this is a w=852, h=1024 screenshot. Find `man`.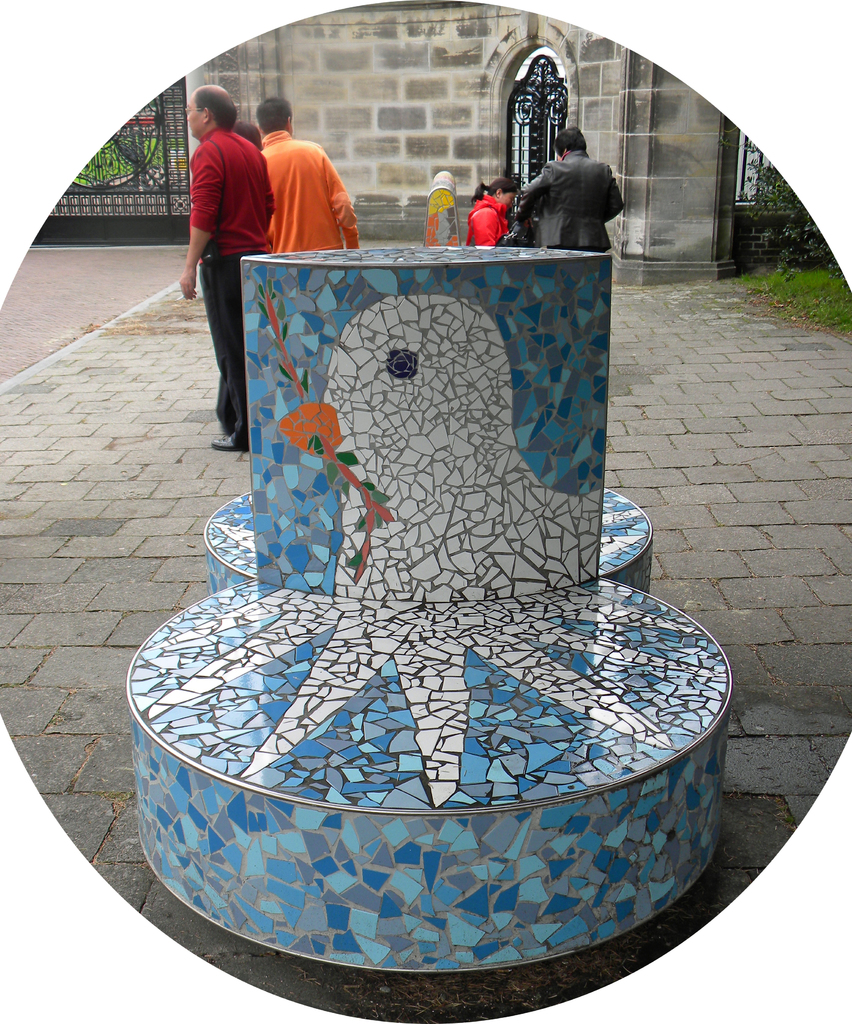
Bounding box: 252 92 362 253.
